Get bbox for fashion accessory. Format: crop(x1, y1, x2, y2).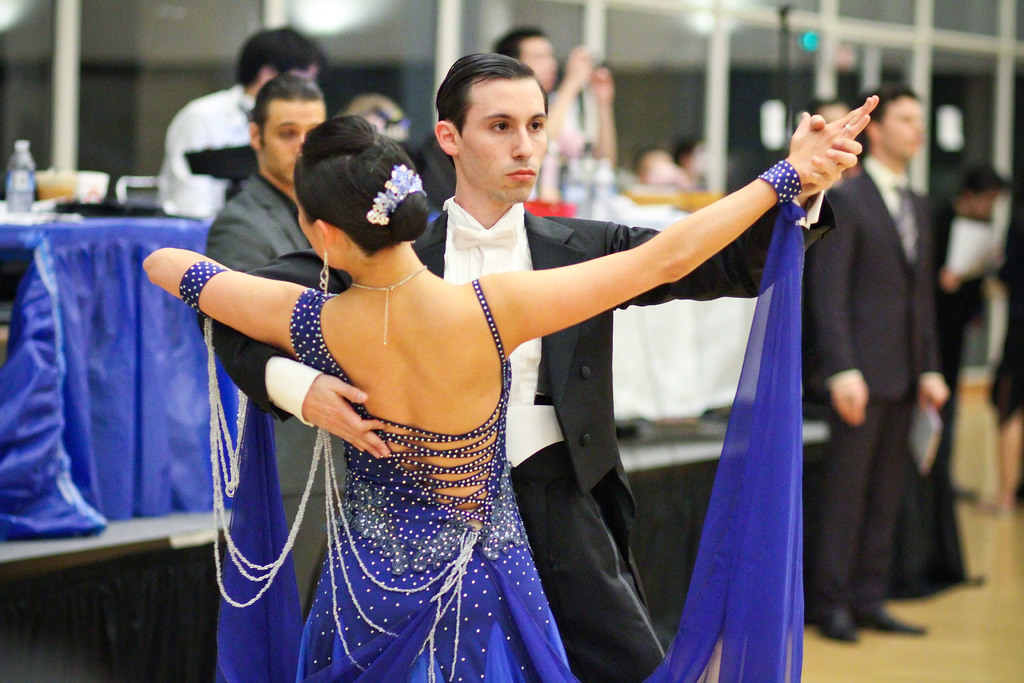
crop(364, 158, 428, 224).
